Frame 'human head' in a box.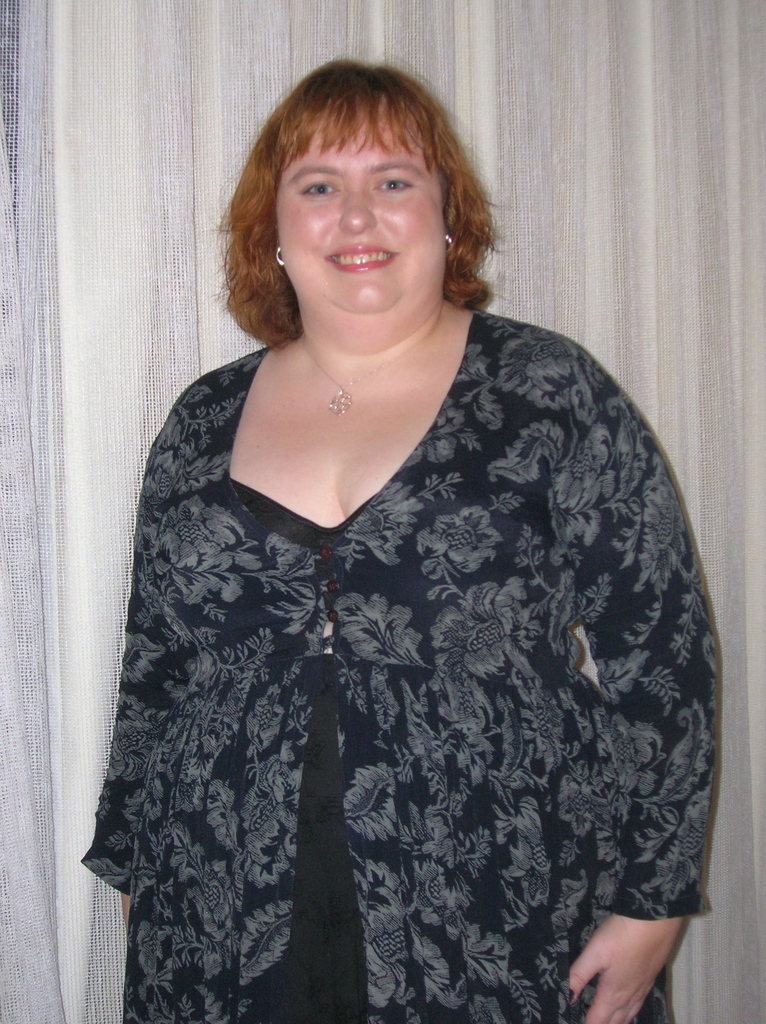
{"left": 227, "top": 50, "right": 500, "bottom": 351}.
